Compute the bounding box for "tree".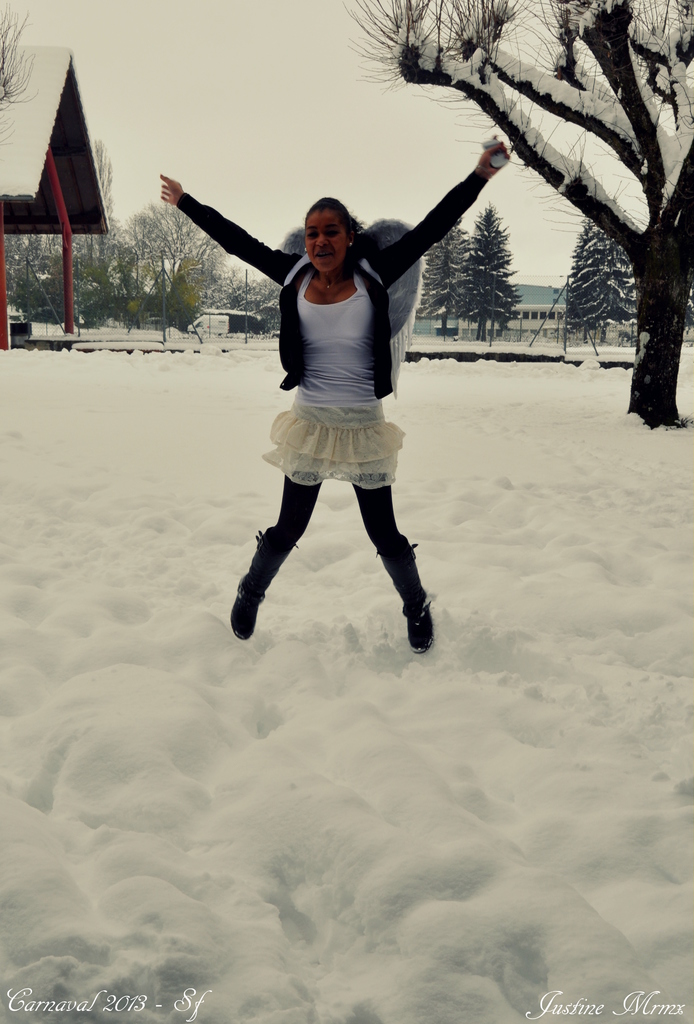
pyautogui.locateOnScreen(219, 274, 278, 332).
